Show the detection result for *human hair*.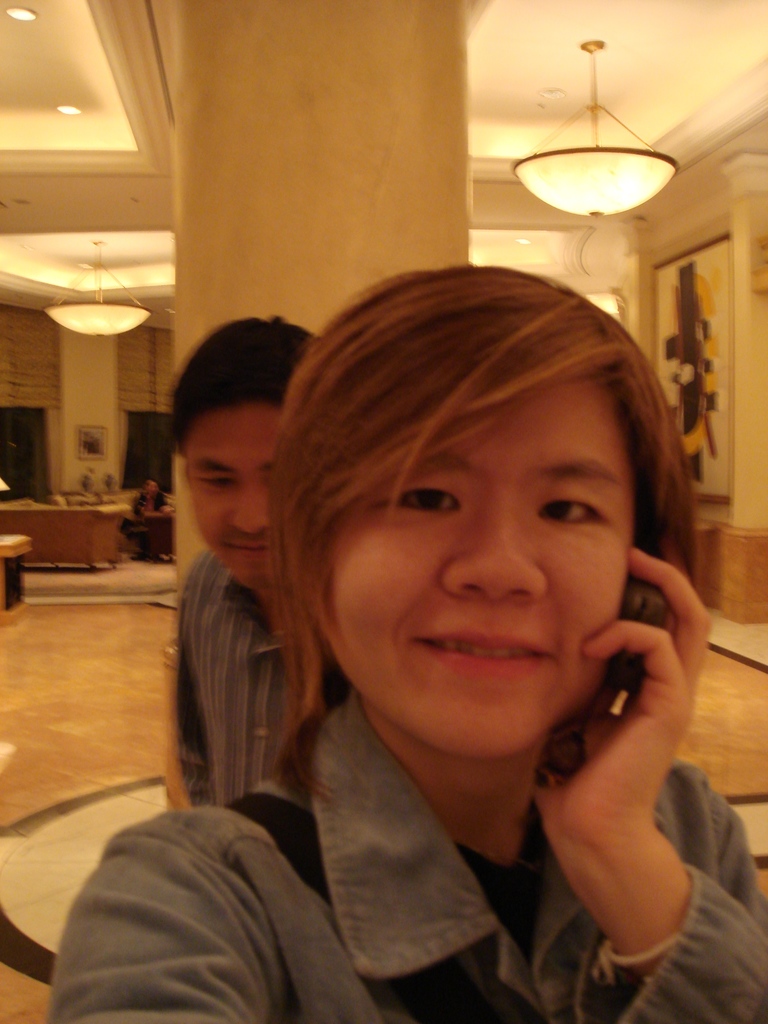
[left=166, top=318, right=312, bottom=465].
